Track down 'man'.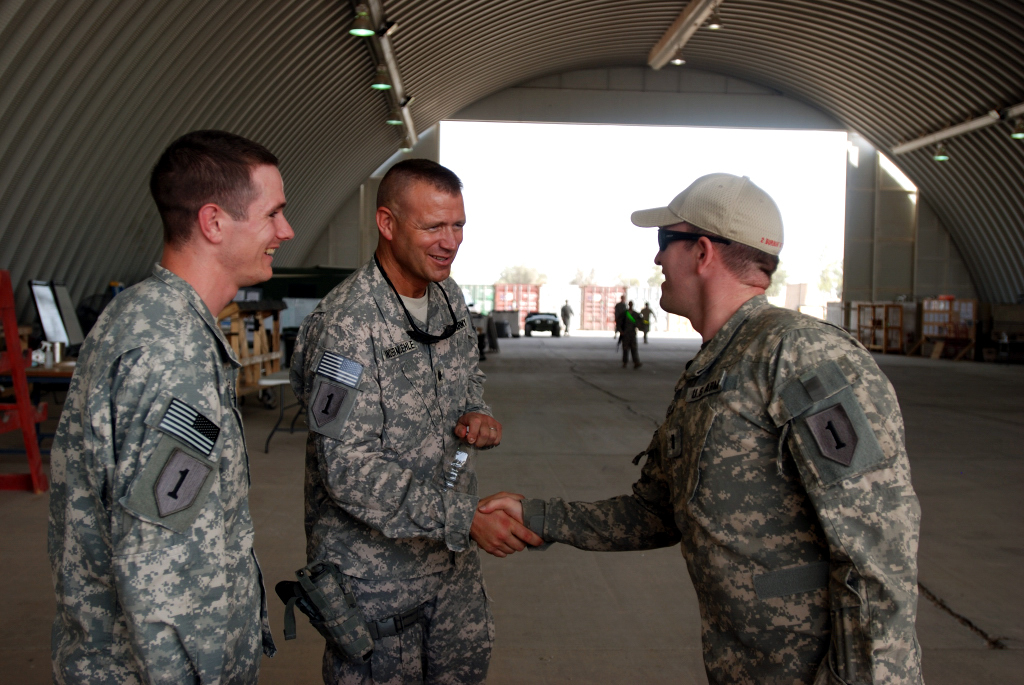
Tracked to (left=46, top=130, right=296, bottom=684).
